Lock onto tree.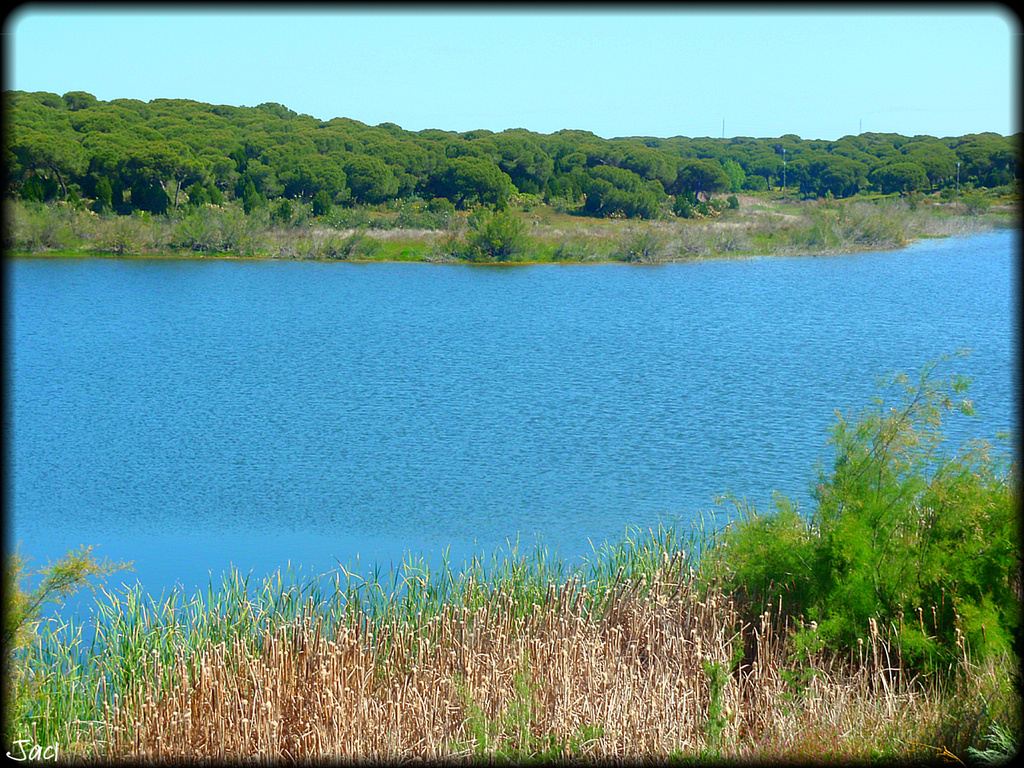
Locked: locate(287, 143, 350, 212).
